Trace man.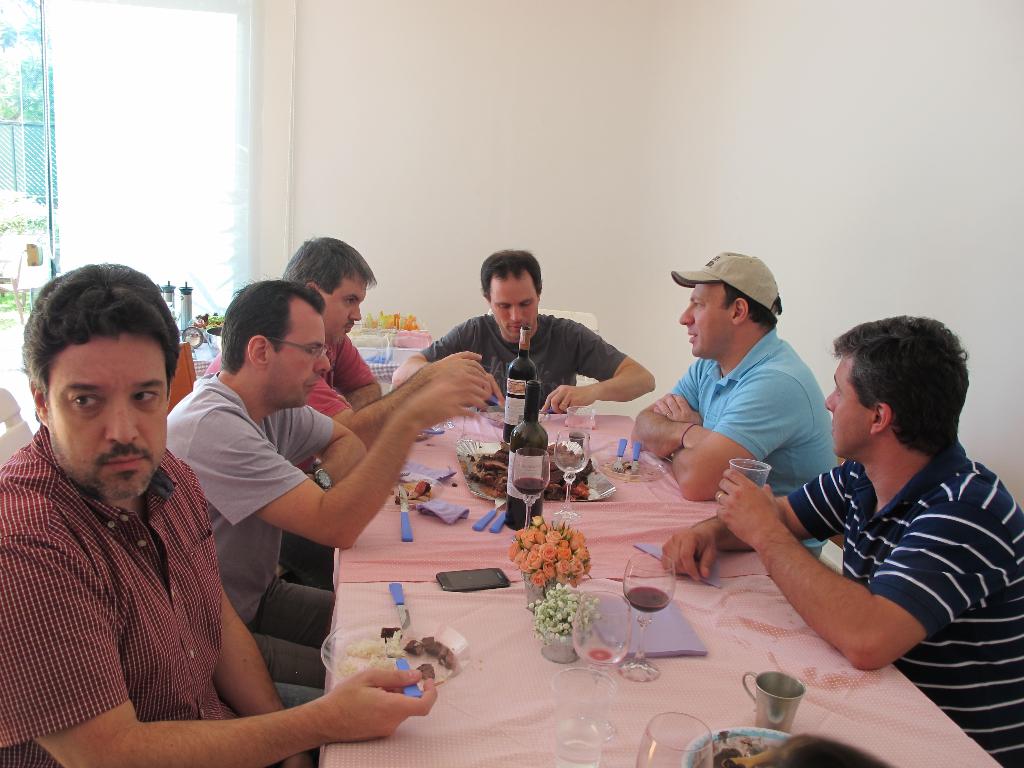
Traced to 655 305 1023 767.
